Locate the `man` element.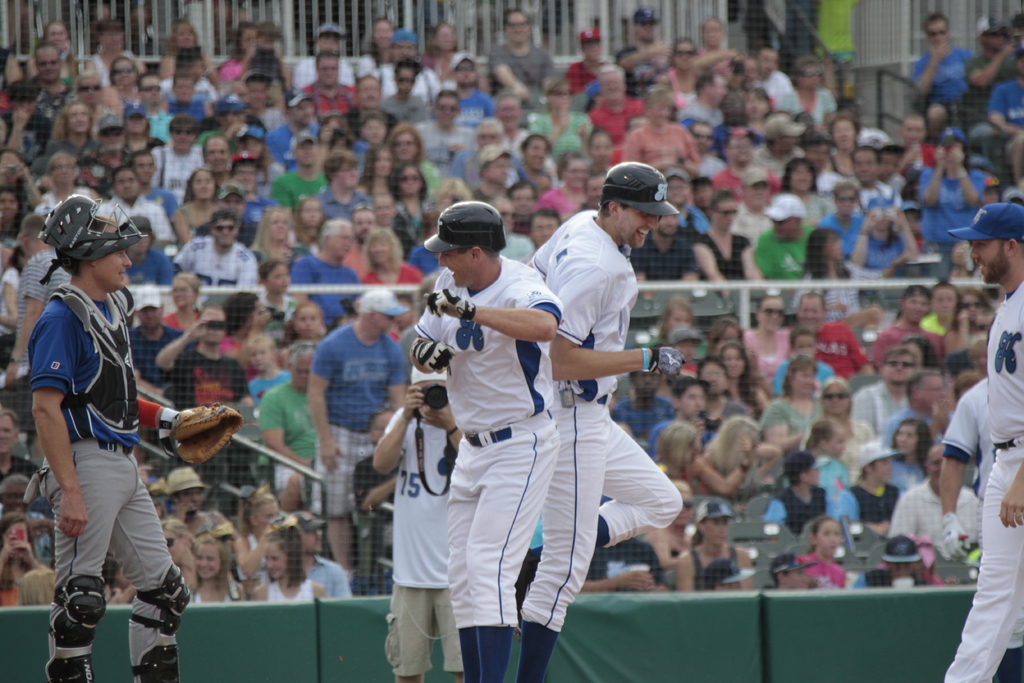
Element bbox: 303,49,358,114.
